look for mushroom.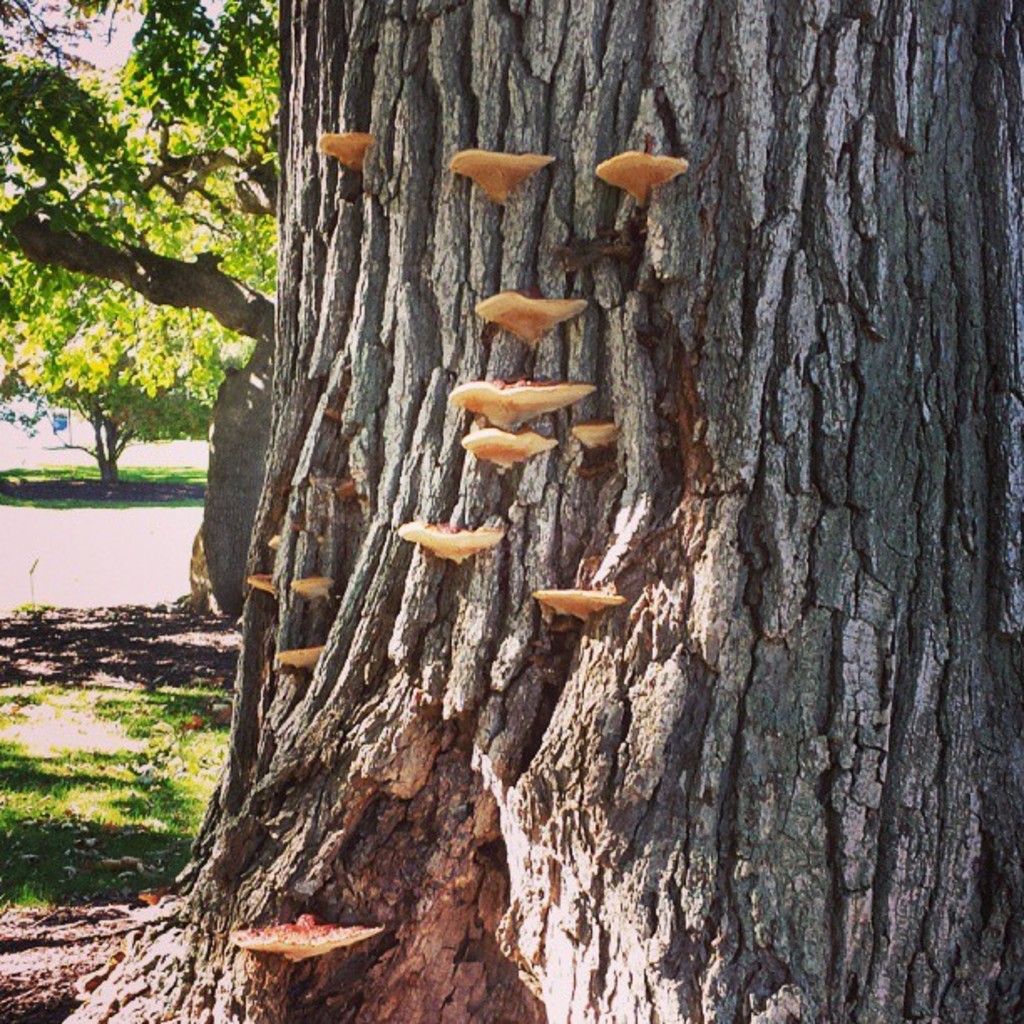
Found: (289,577,333,606).
